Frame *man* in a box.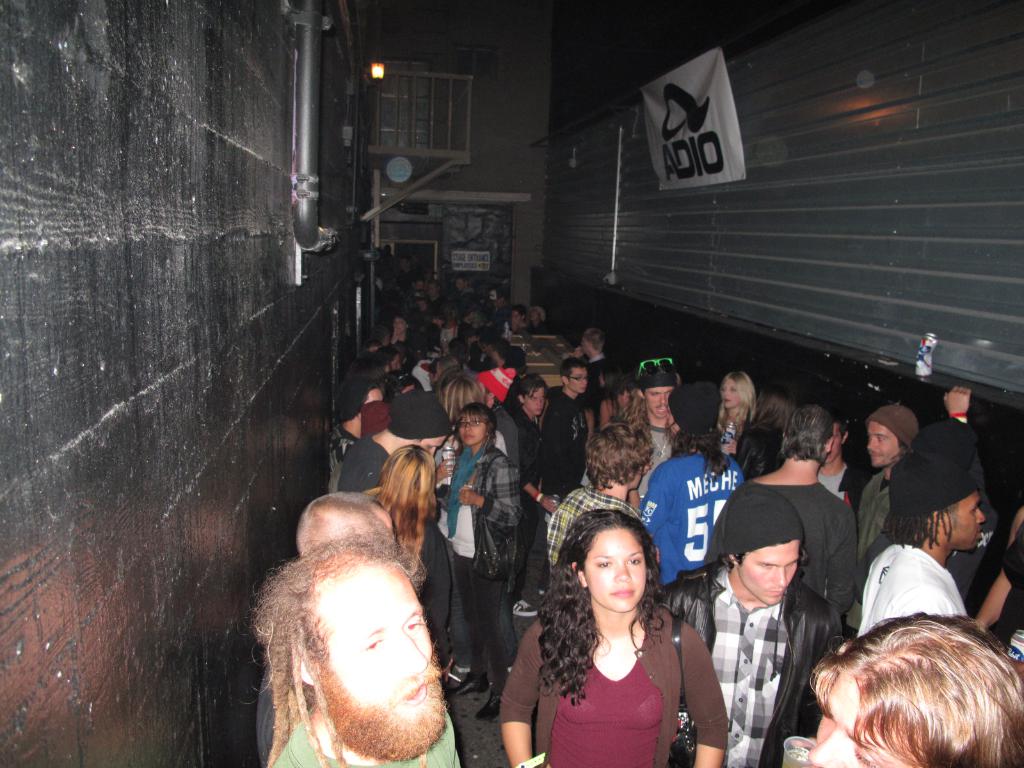
left=857, top=452, right=988, bottom=639.
